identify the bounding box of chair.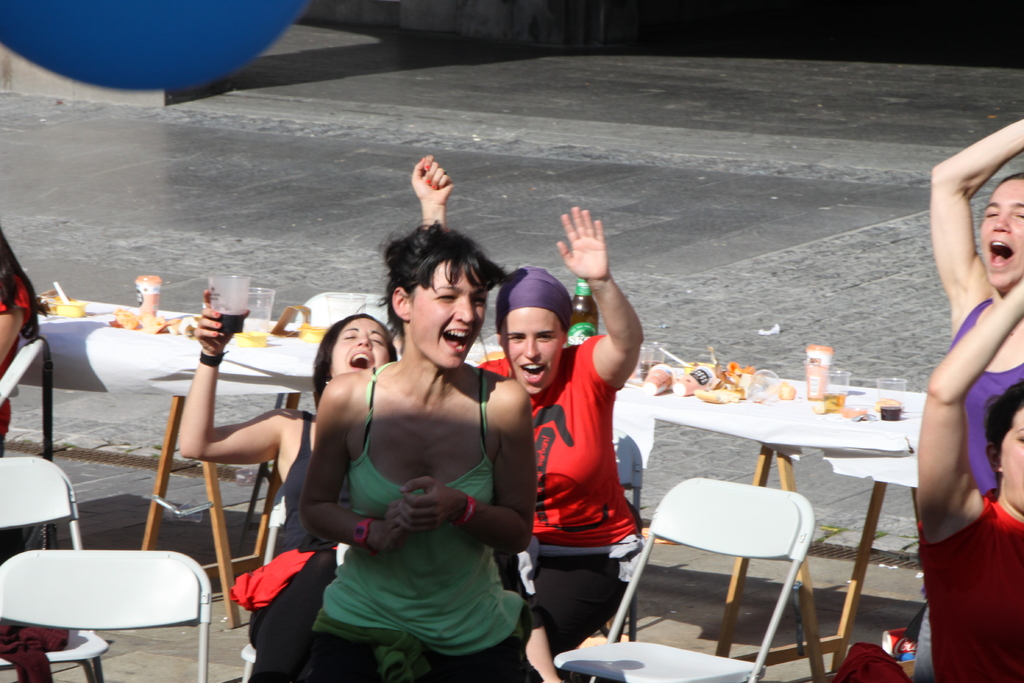
{"x1": 622, "y1": 466, "x2": 820, "y2": 671}.
